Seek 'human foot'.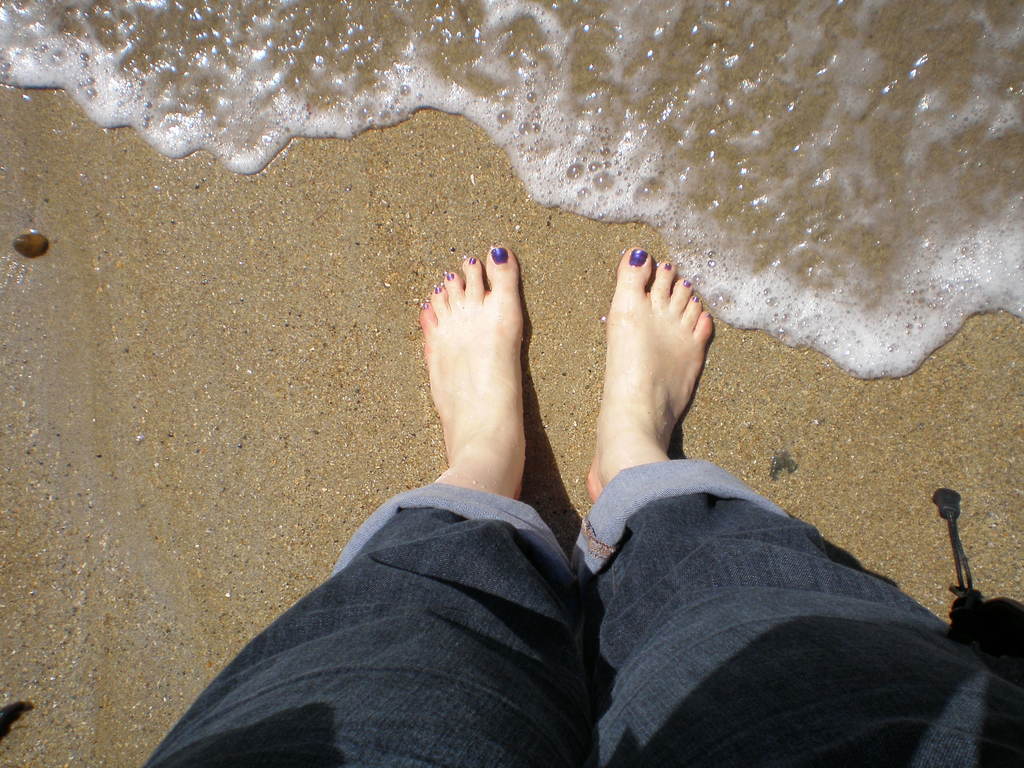
{"left": 410, "top": 246, "right": 523, "bottom": 506}.
